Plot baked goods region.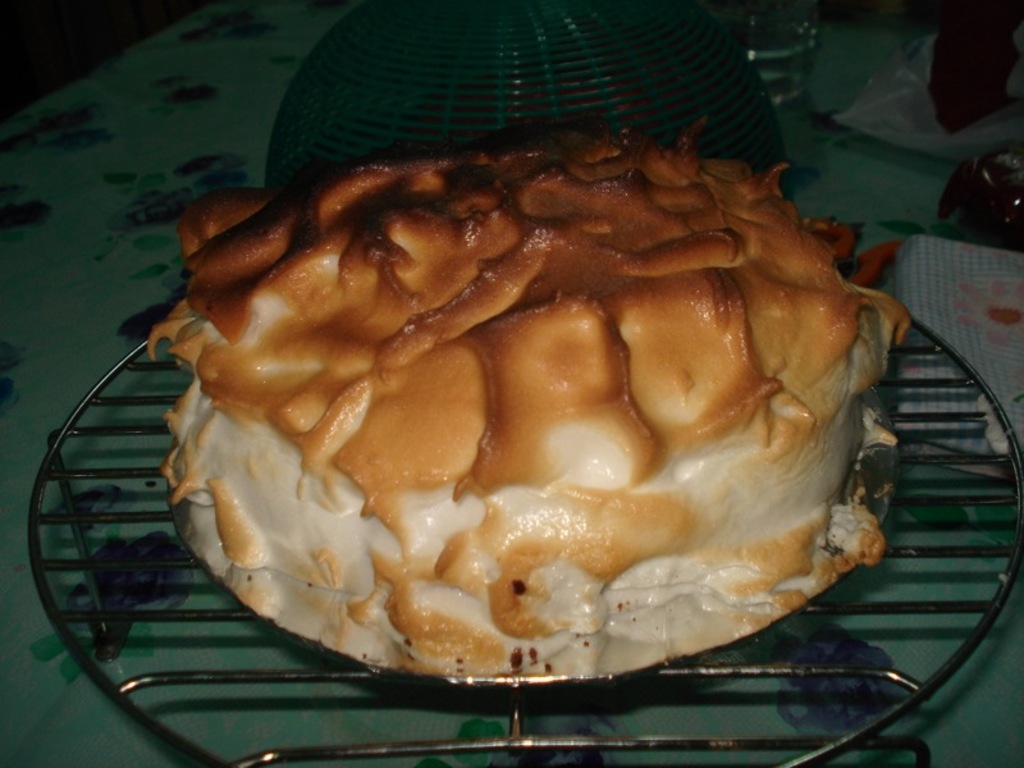
Plotted at 143/127/899/675.
